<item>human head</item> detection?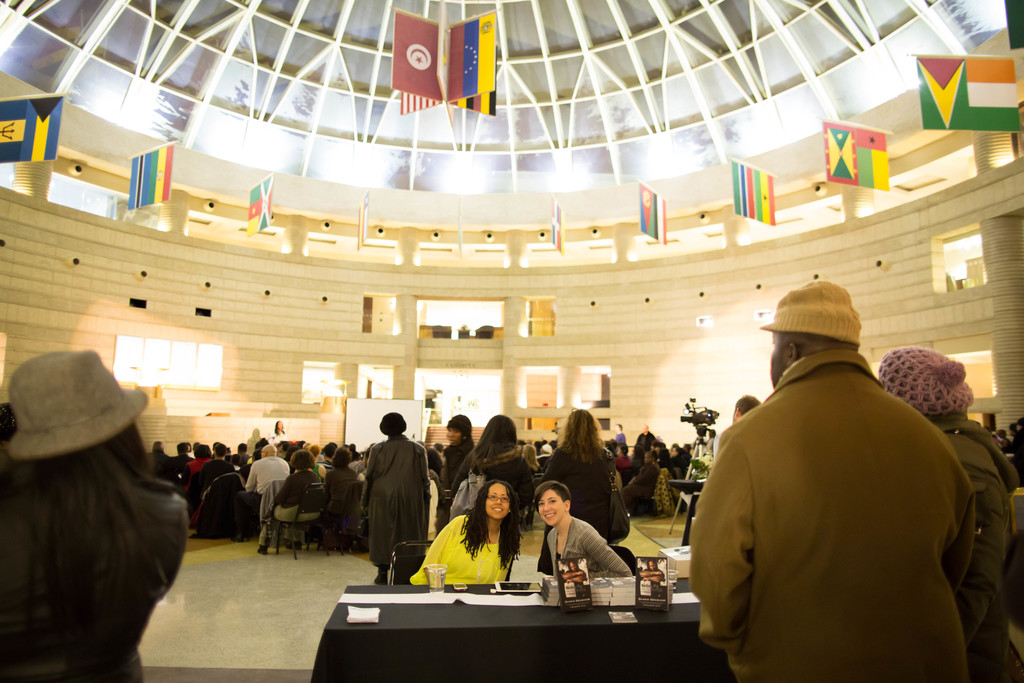
615,445,628,456
